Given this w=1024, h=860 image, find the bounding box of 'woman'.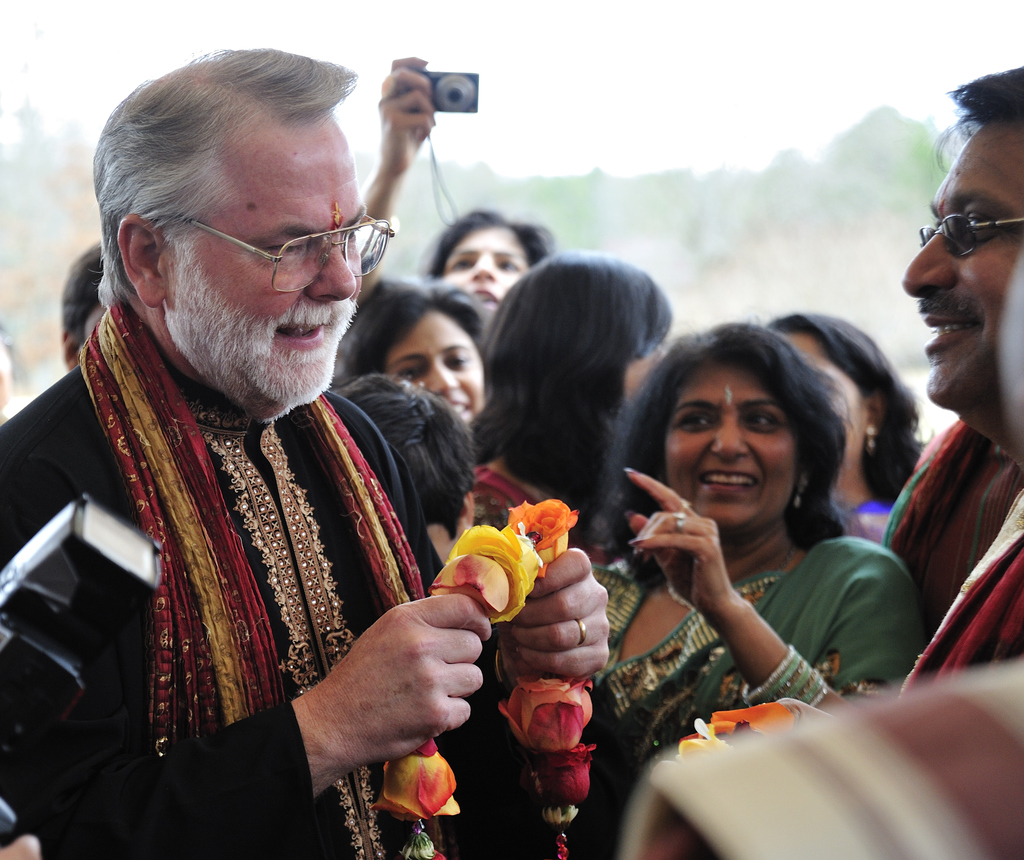
select_region(349, 56, 564, 321).
